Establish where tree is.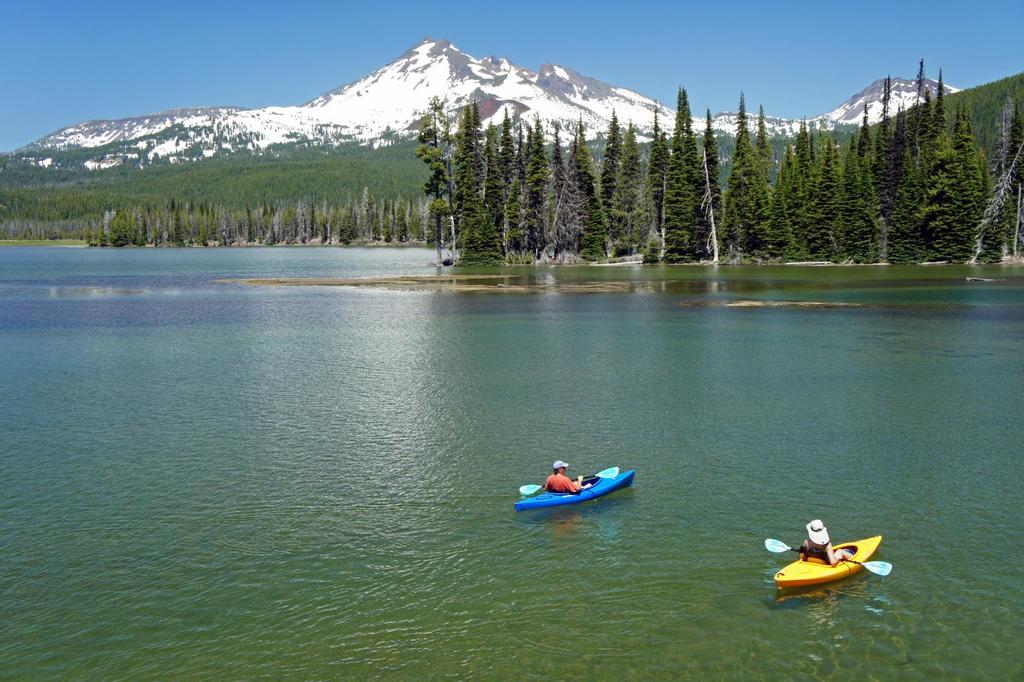
Established at bbox=[716, 82, 772, 262].
